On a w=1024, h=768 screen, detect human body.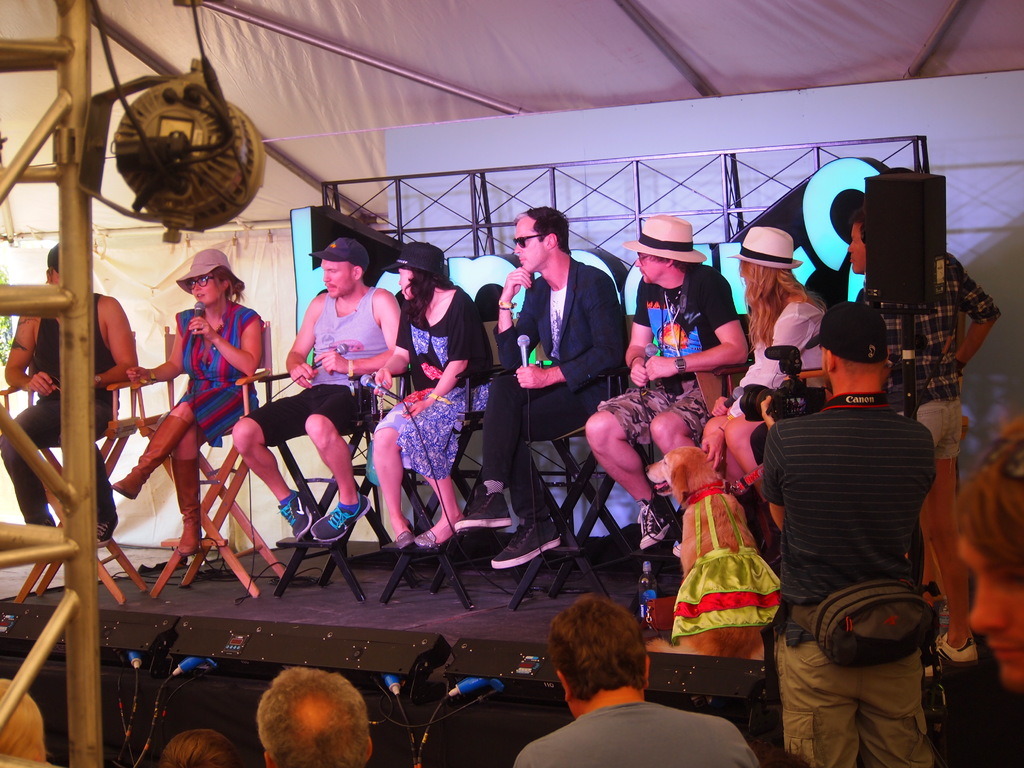
(x1=0, y1=252, x2=136, y2=545).
